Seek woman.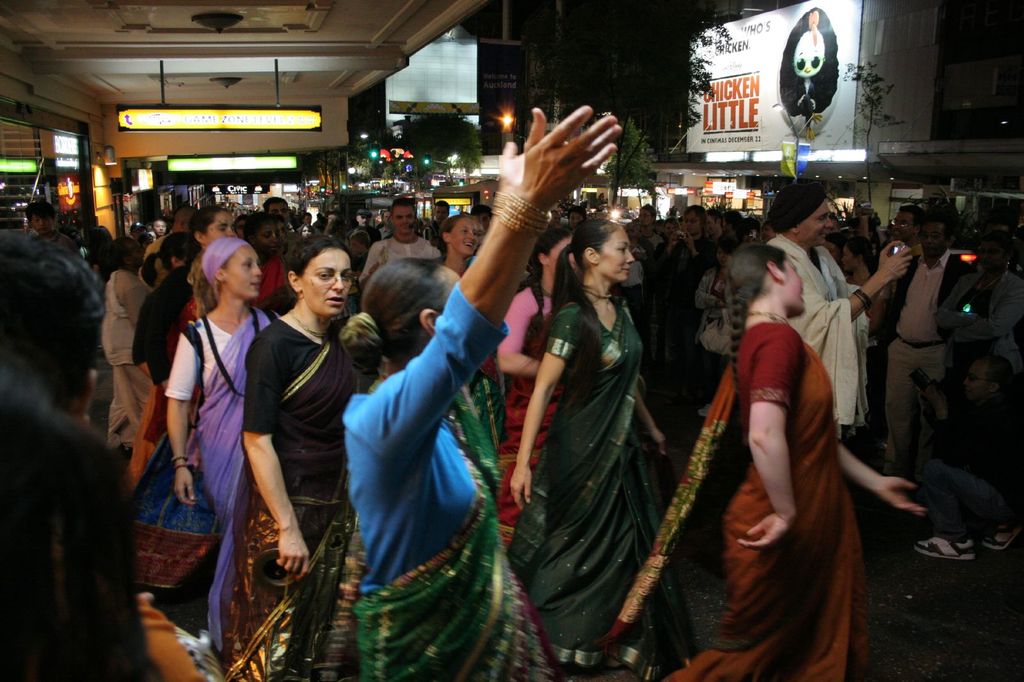
[x1=492, y1=226, x2=573, y2=541].
